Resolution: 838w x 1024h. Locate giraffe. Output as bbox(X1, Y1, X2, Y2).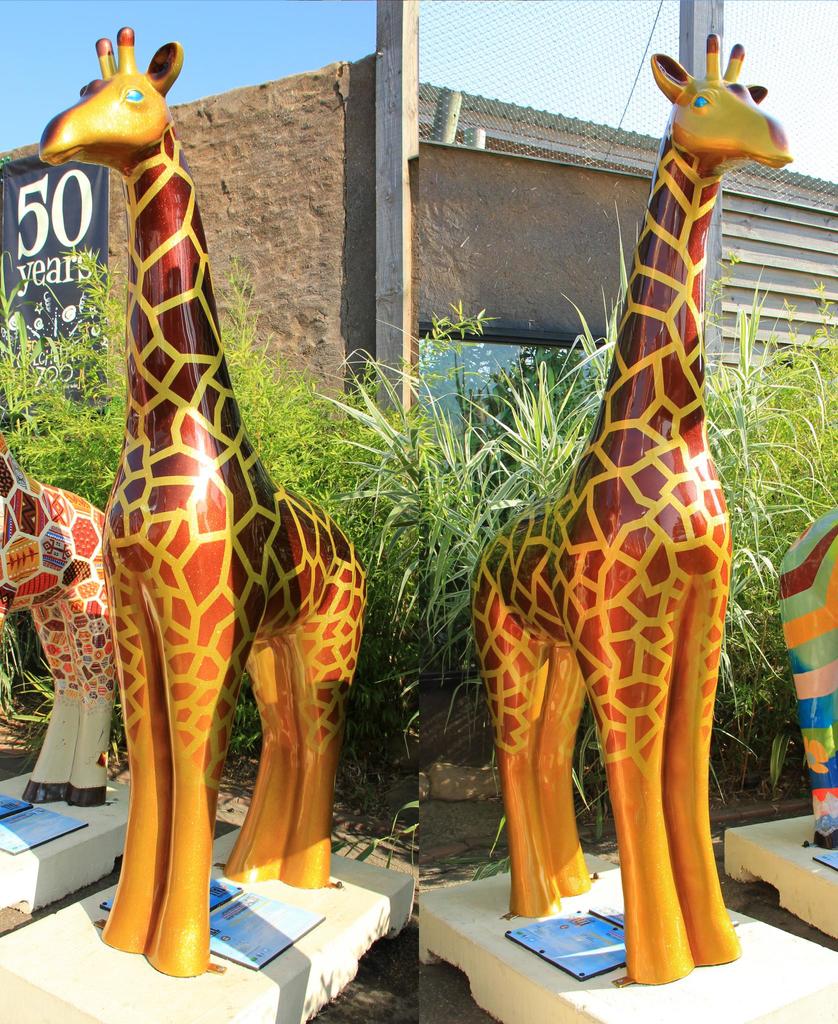
bbox(467, 34, 798, 986).
